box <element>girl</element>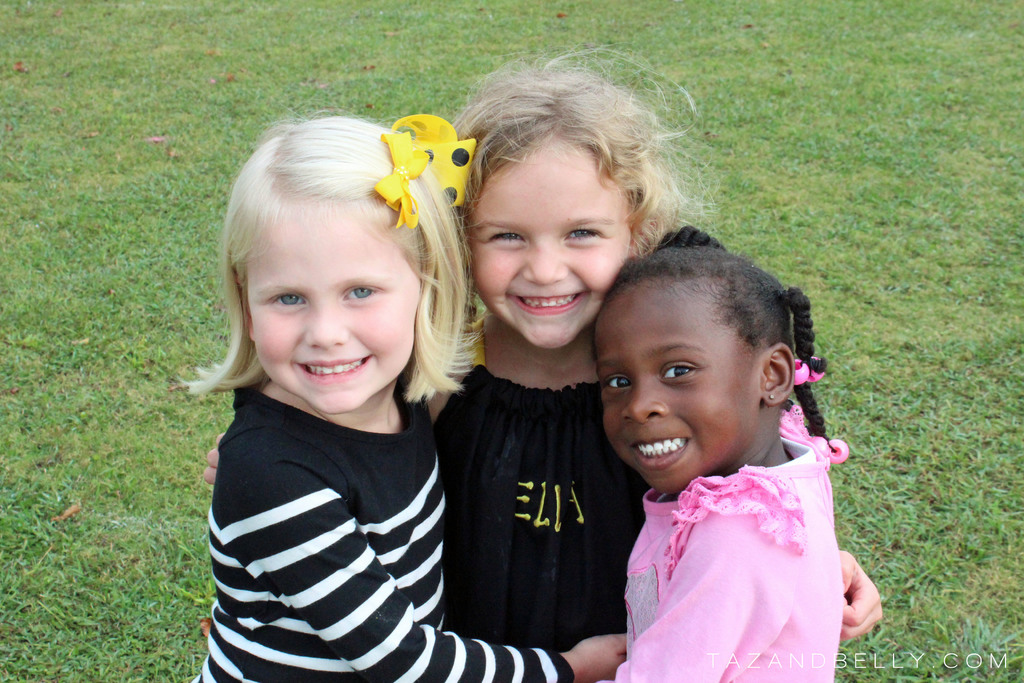
box=[179, 121, 644, 682]
